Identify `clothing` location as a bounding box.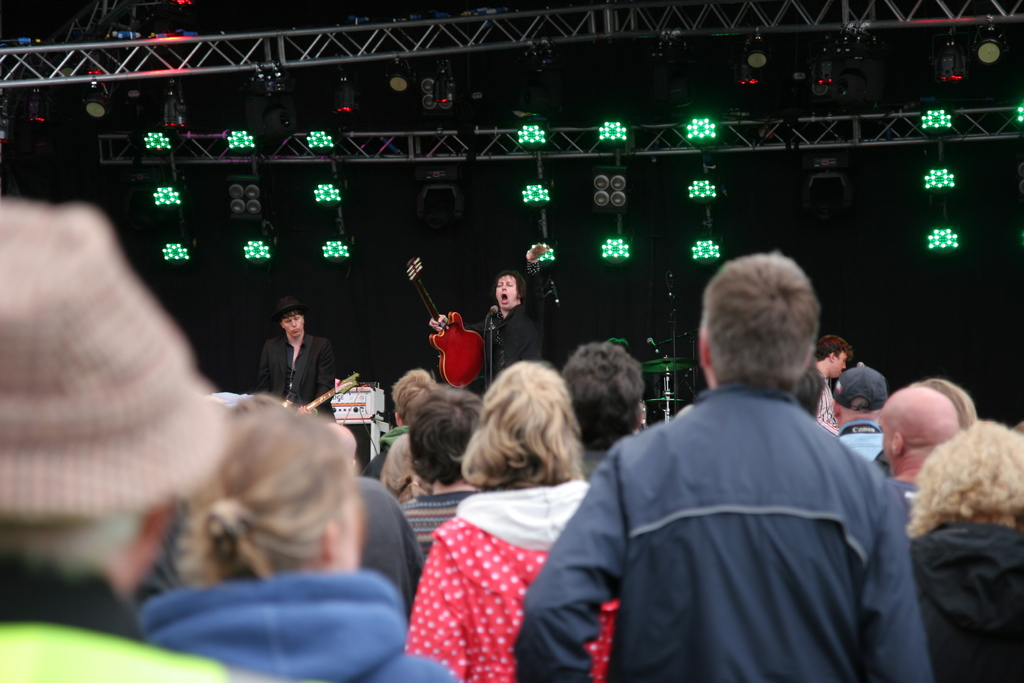
region(398, 491, 570, 668).
